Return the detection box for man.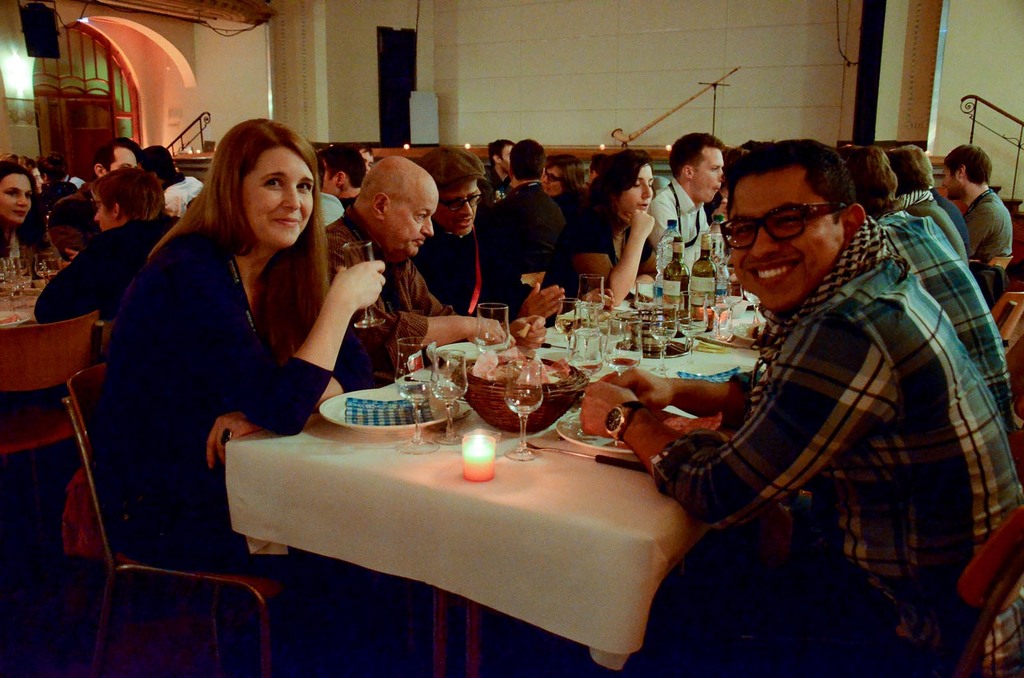
(x1=322, y1=141, x2=366, y2=213).
